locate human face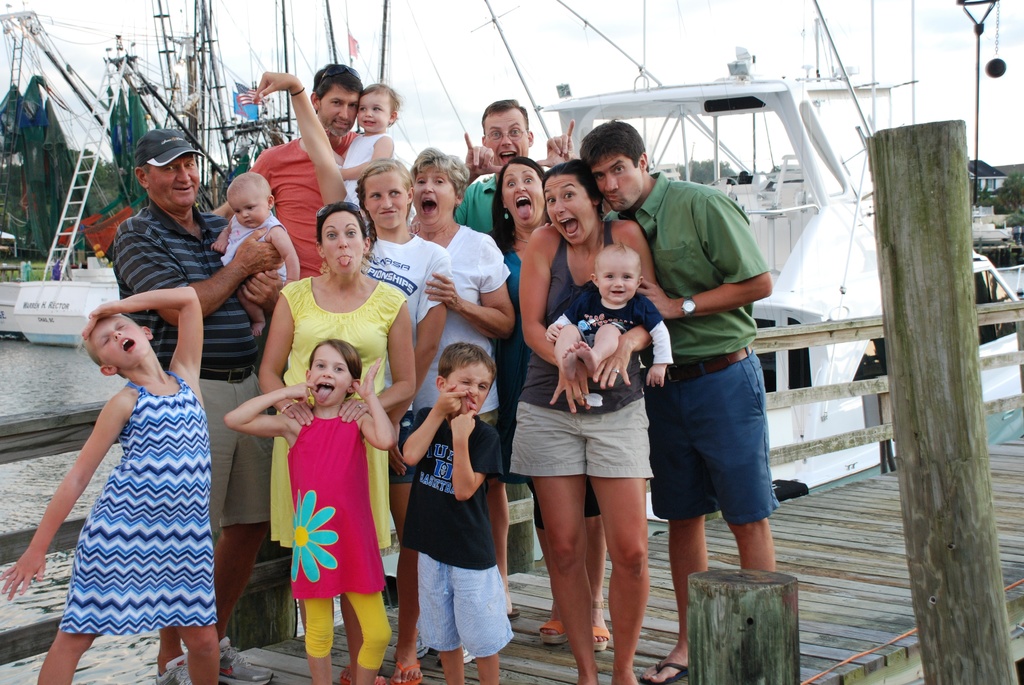
<box>446,356,496,415</box>
